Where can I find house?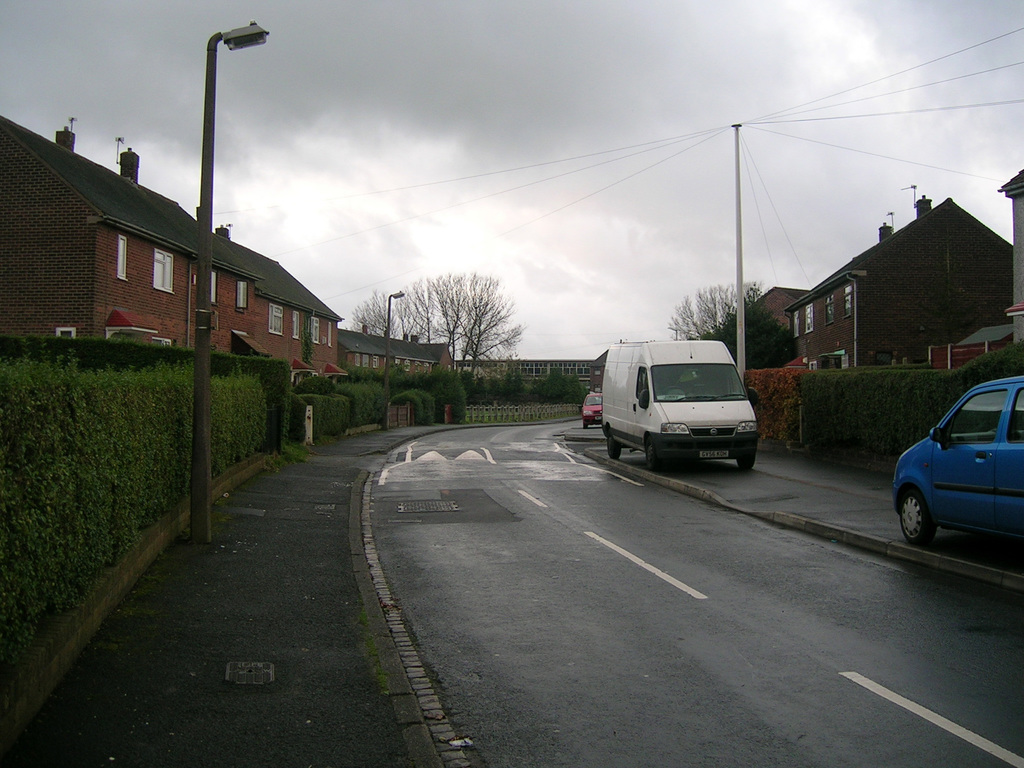
You can find it at region(587, 348, 612, 395).
